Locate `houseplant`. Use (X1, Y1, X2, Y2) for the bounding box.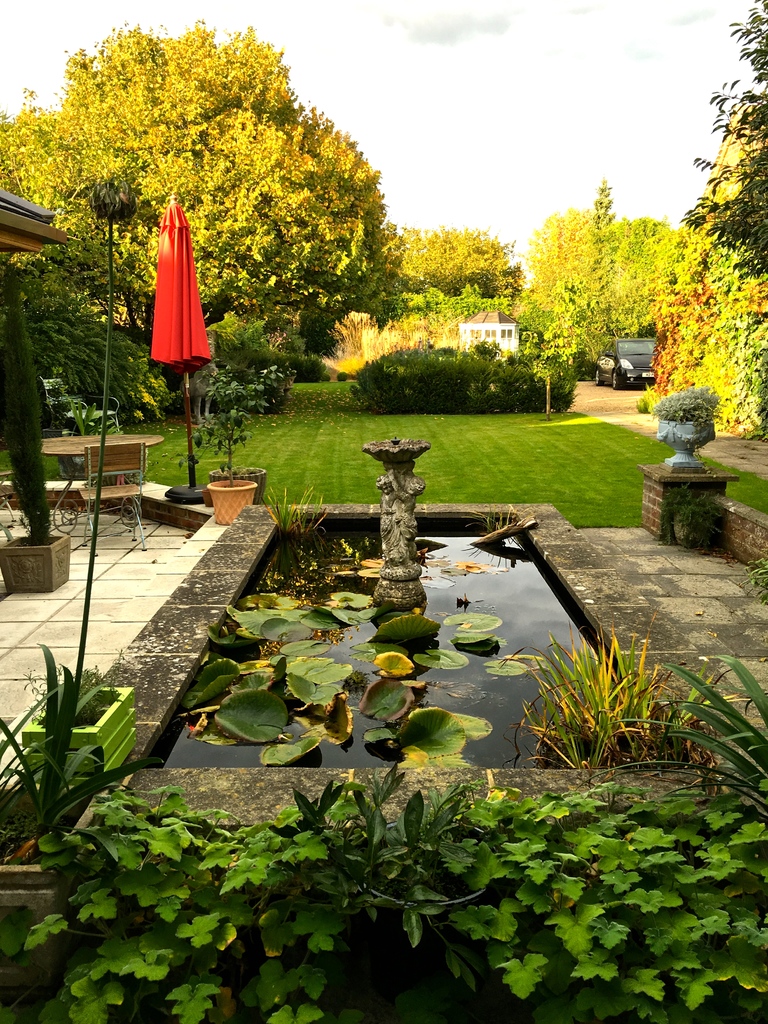
(17, 639, 147, 778).
